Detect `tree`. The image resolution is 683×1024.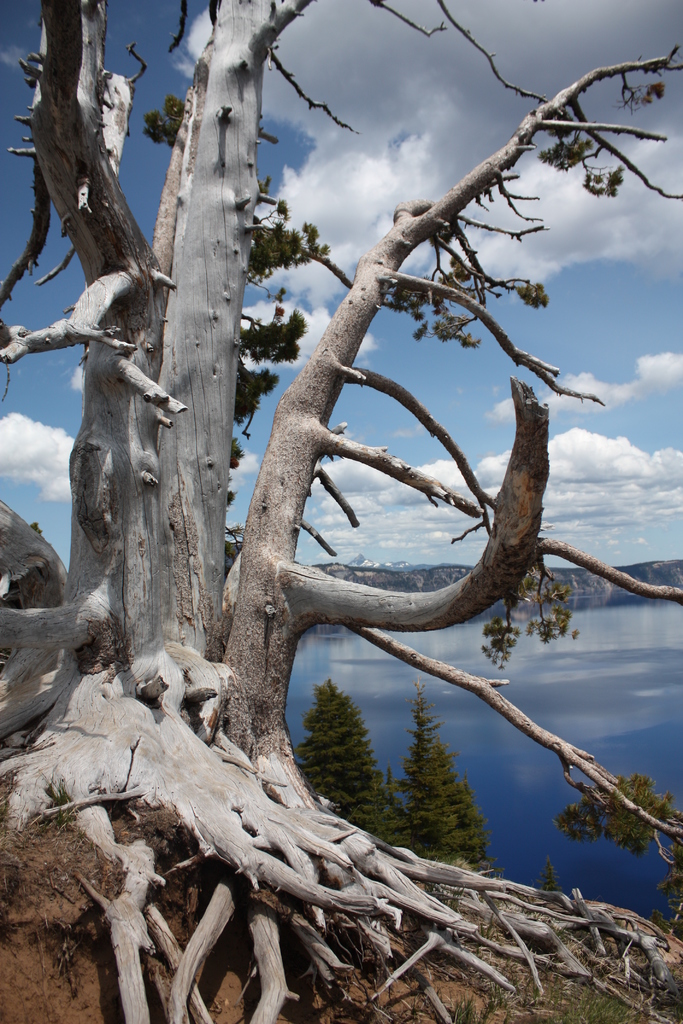
(292, 676, 385, 824).
